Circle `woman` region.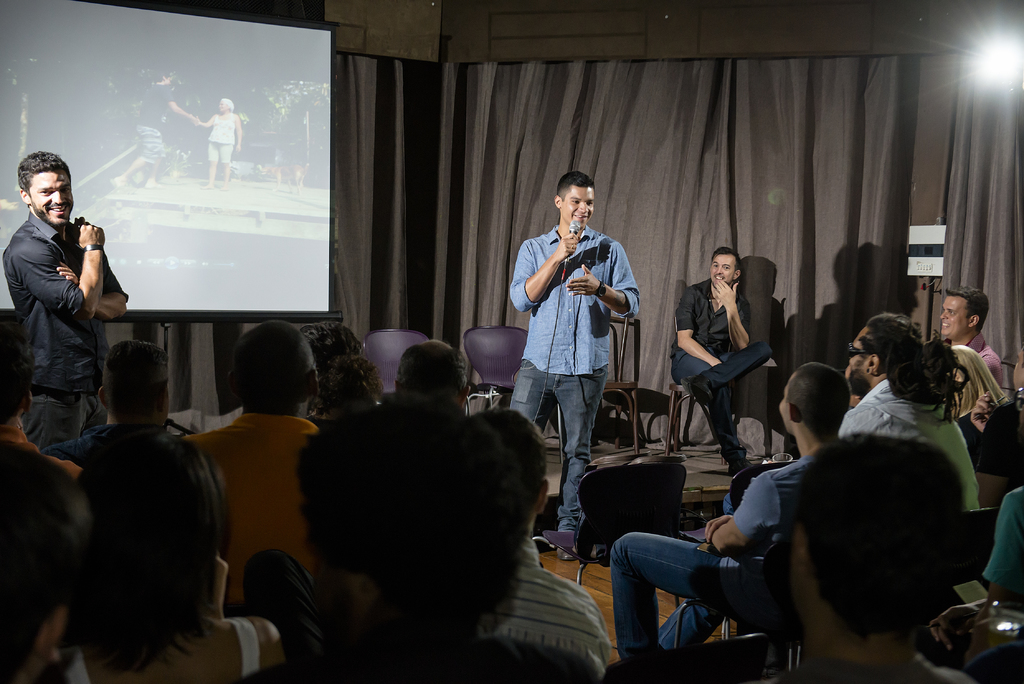
Region: [957, 341, 1011, 446].
